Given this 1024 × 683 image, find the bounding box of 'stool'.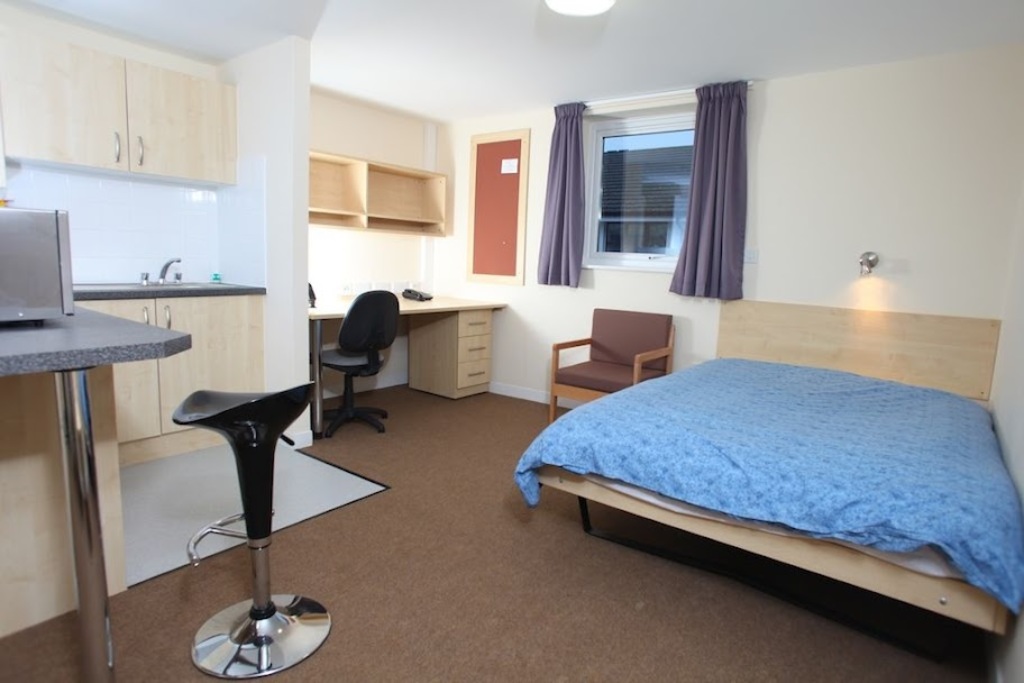
167 380 332 677.
